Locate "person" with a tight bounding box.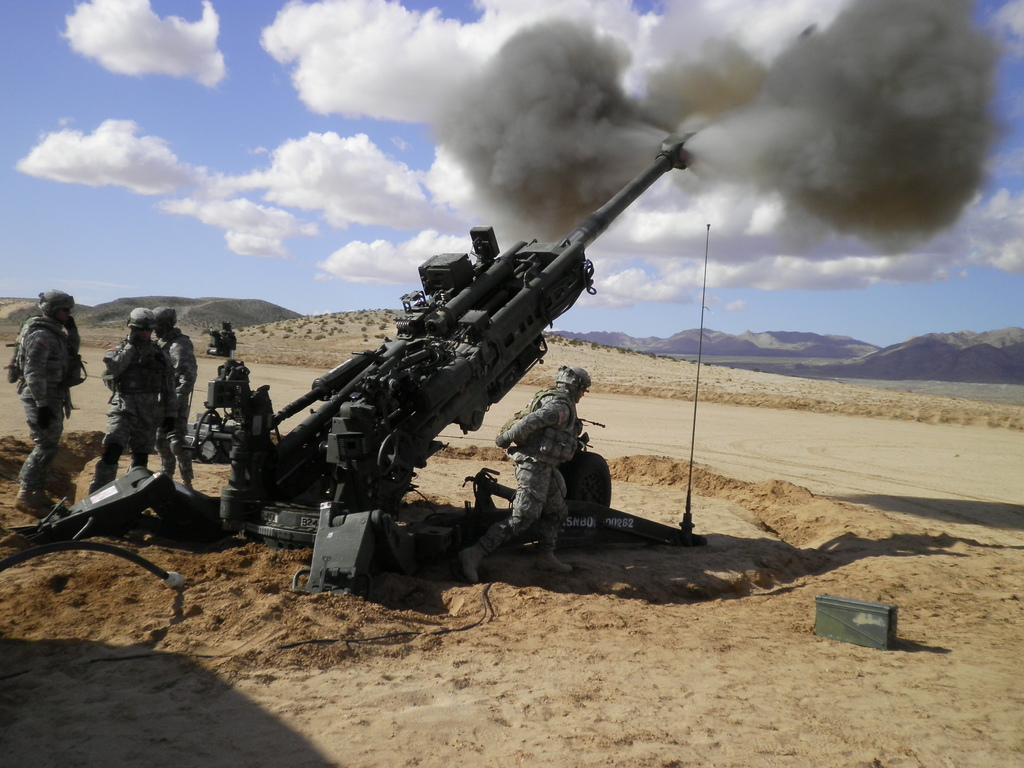
pyautogui.locateOnScreen(104, 308, 180, 473).
